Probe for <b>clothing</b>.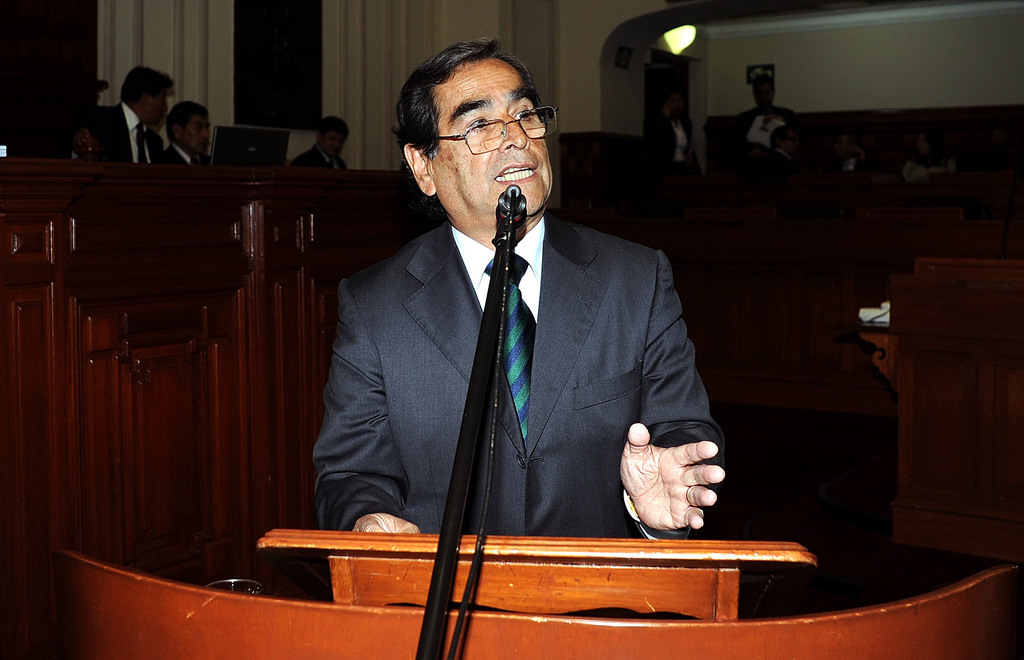
Probe result: 290, 136, 349, 172.
